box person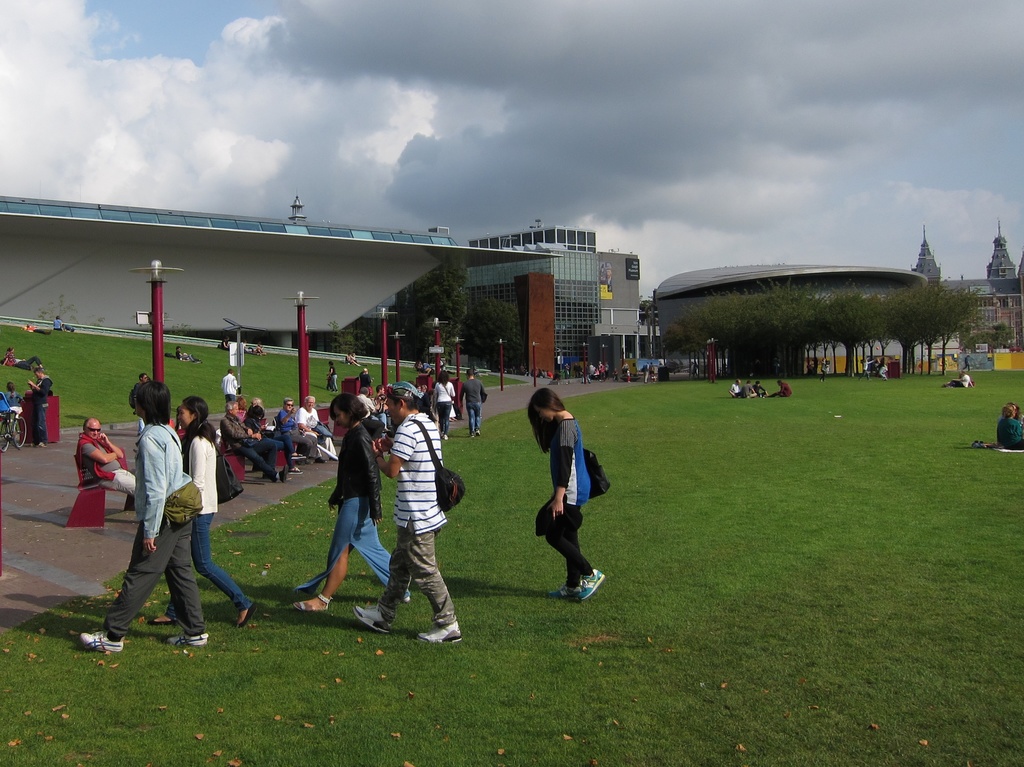
bbox=[538, 394, 606, 606]
